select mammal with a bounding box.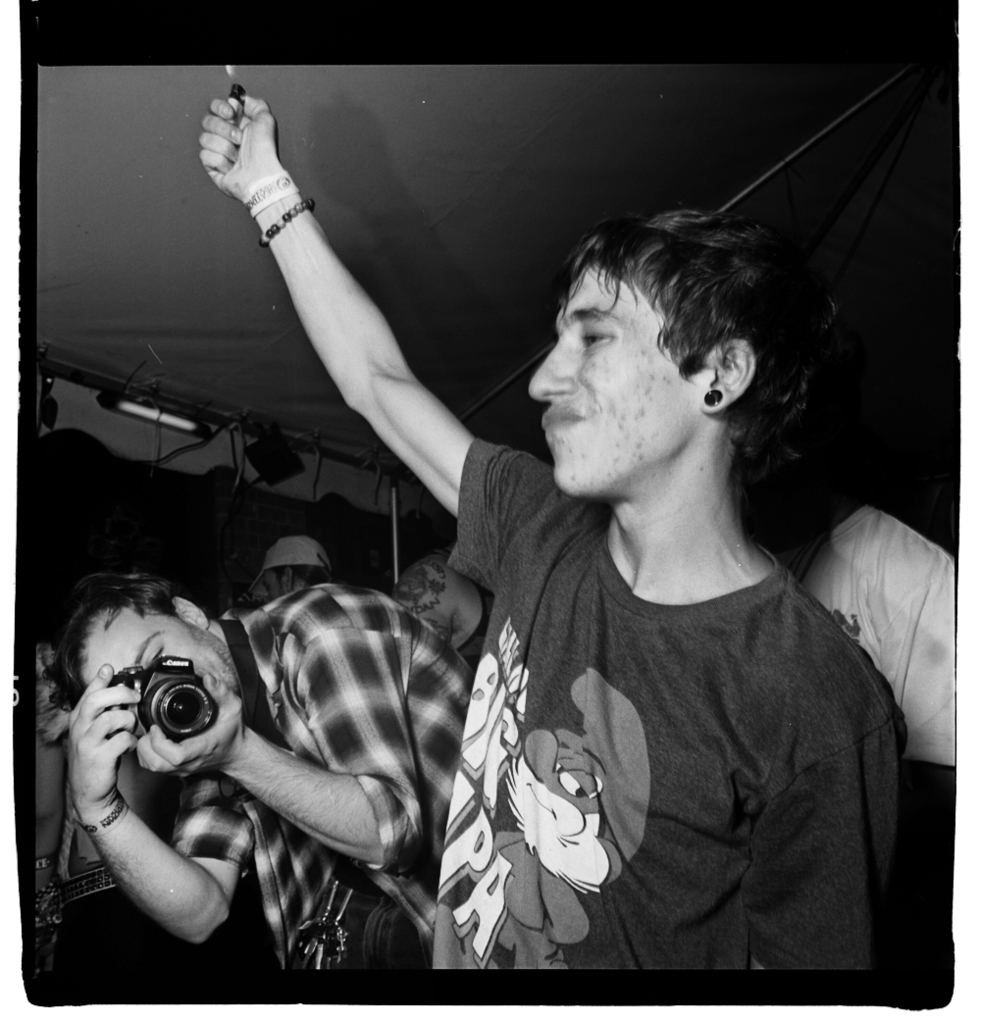
bbox=[25, 537, 491, 975].
